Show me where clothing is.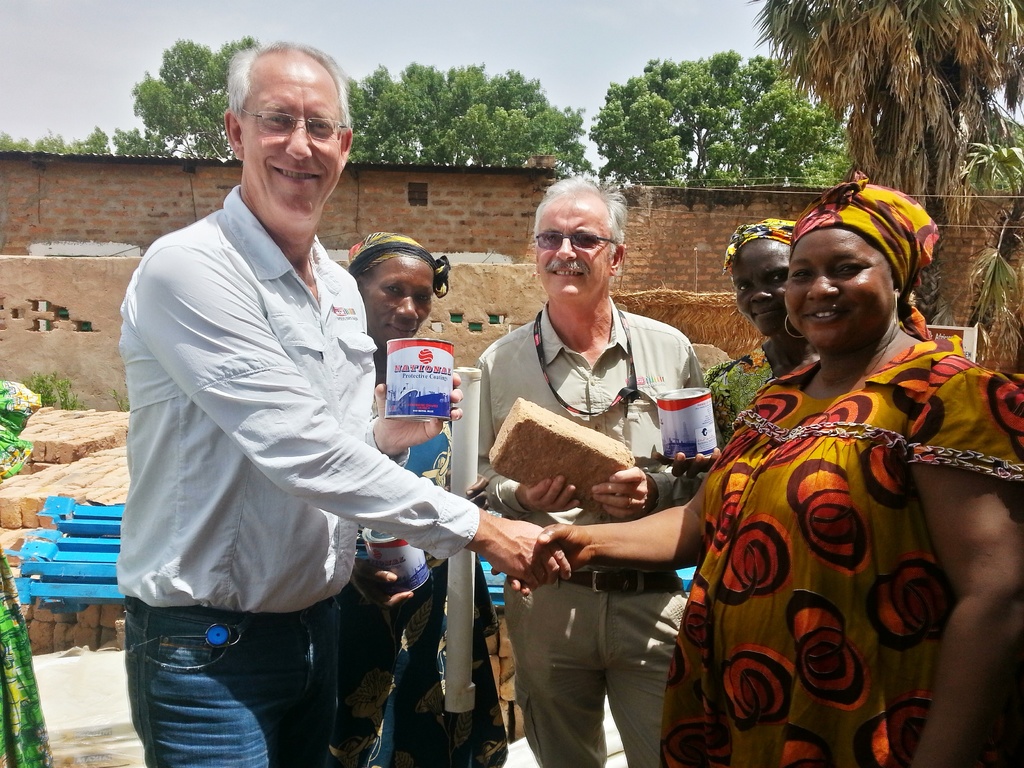
clothing is at l=474, t=299, r=700, b=767.
